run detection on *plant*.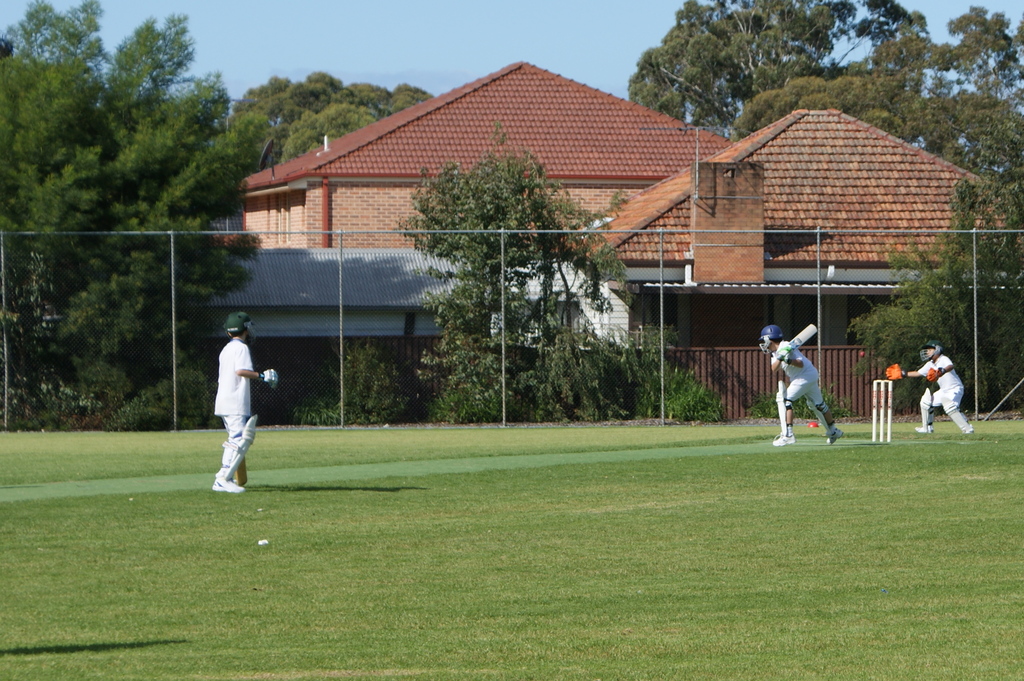
Result: <bbox>986, 357, 1021, 413</bbox>.
